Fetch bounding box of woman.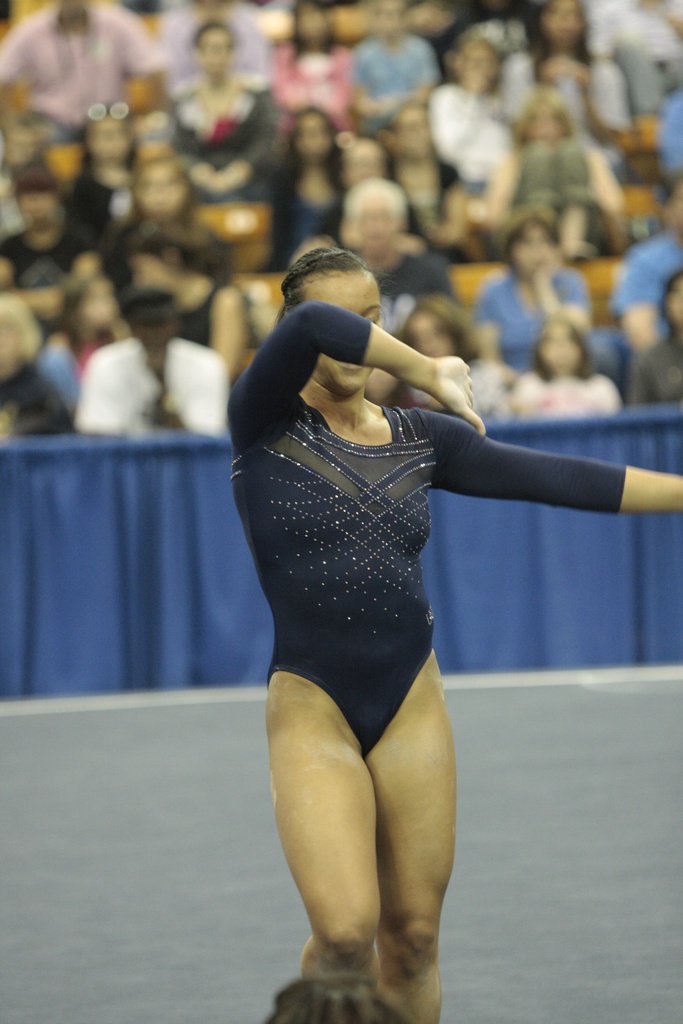
Bbox: locate(375, 89, 466, 253).
